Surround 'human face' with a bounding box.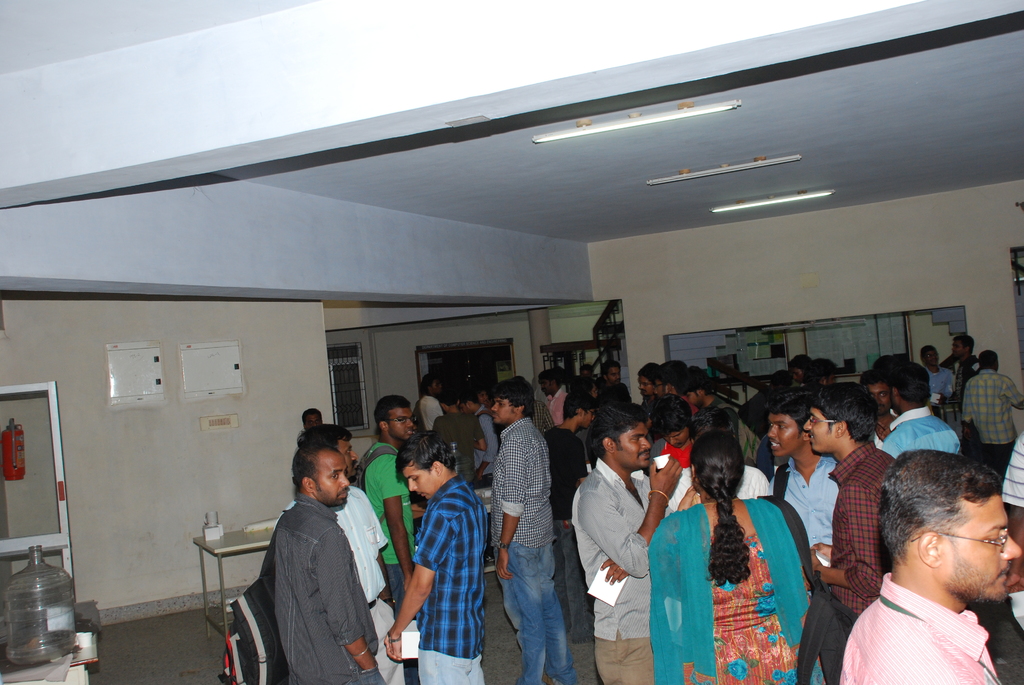
[314, 452, 354, 505].
